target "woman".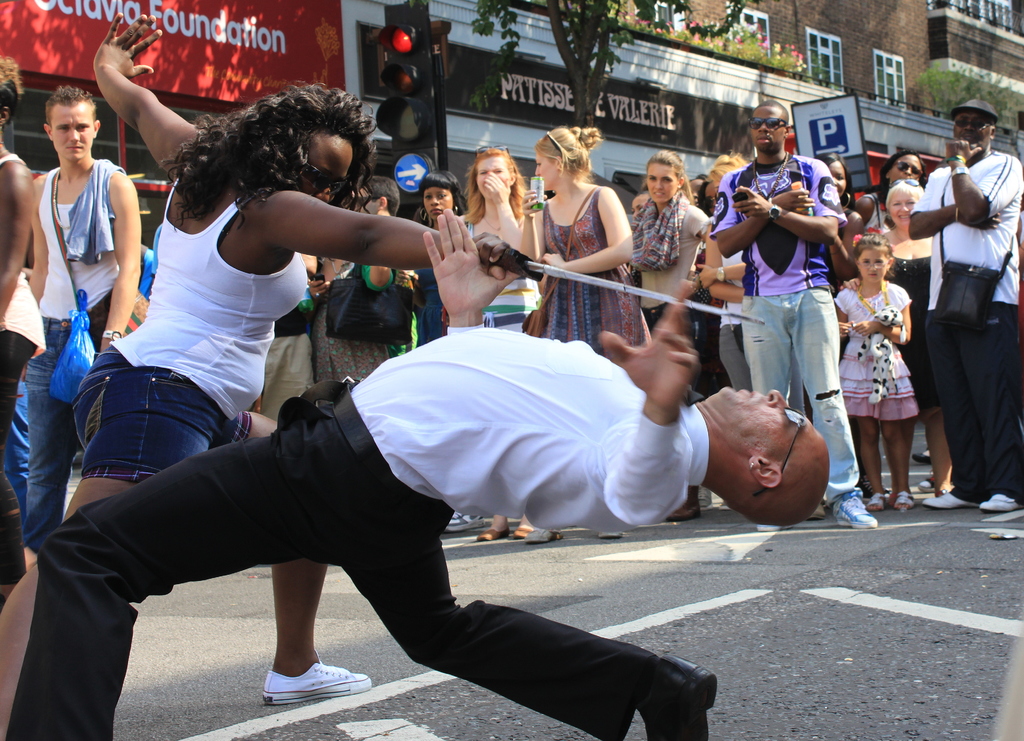
Target region: <bbox>451, 145, 547, 543</bbox>.
